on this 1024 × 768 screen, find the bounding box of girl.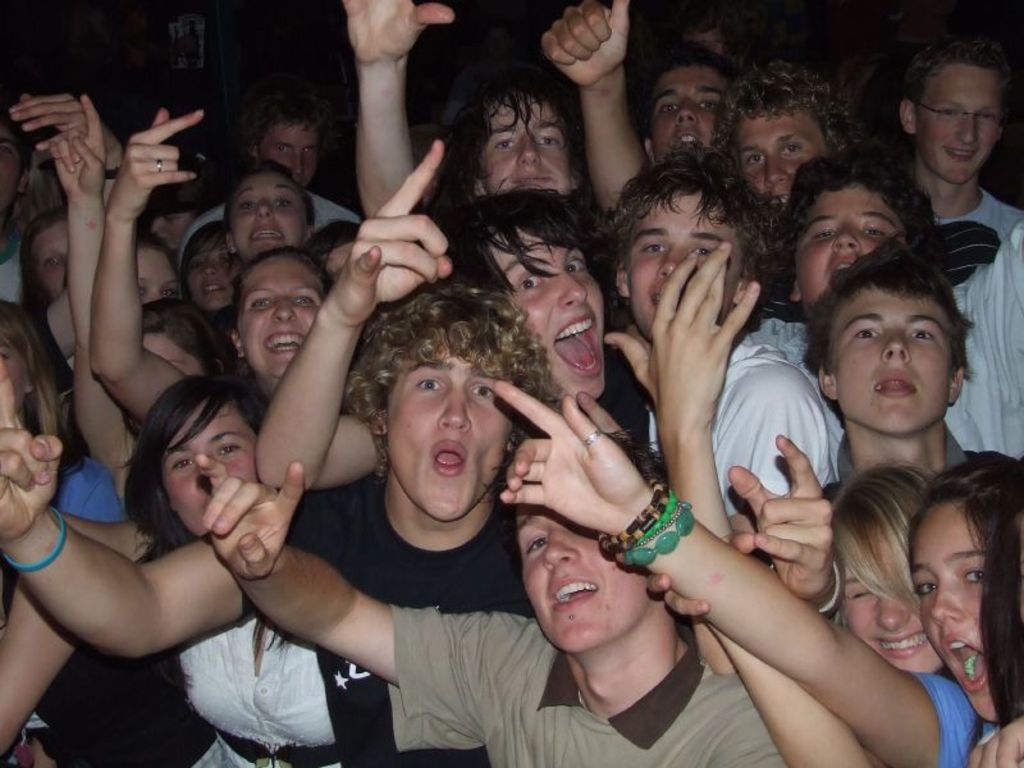
Bounding box: Rect(219, 155, 314, 260).
